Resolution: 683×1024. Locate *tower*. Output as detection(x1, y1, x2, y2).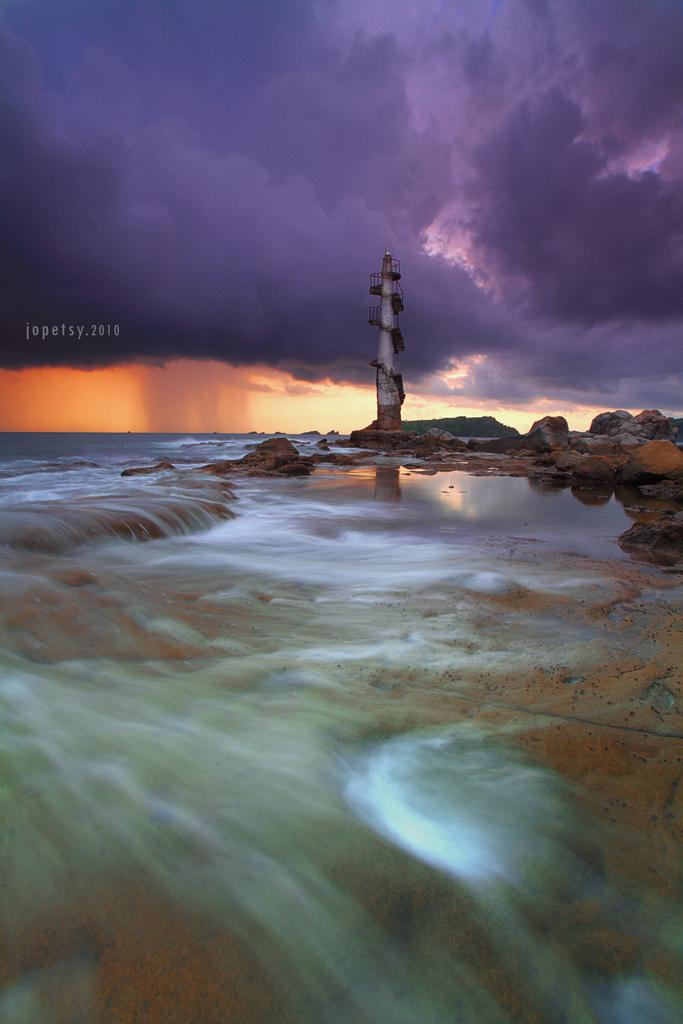
detection(352, 234, 436, 428).
